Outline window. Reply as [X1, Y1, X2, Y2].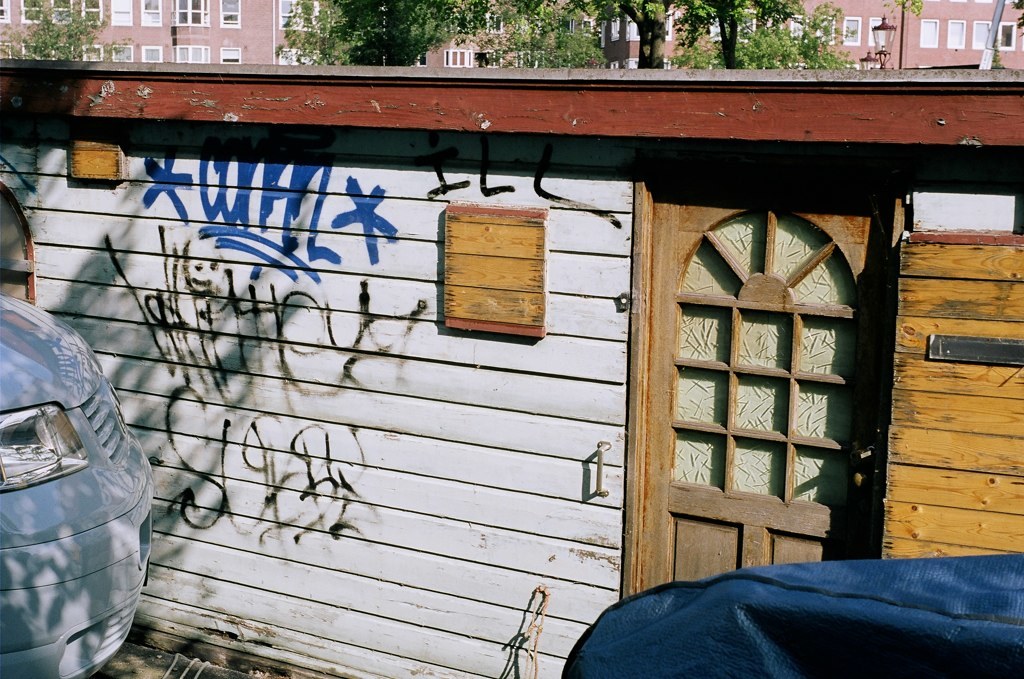
[924, 21, 941, 47].
